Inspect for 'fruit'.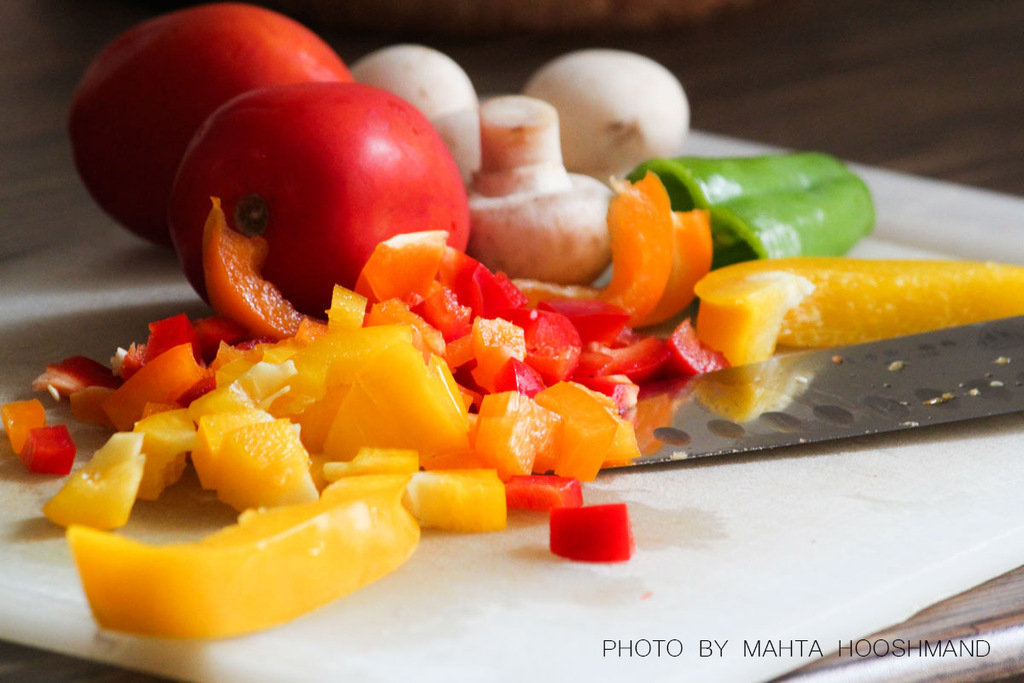
Inspection: bbox=[702, 266, 803, 354].
